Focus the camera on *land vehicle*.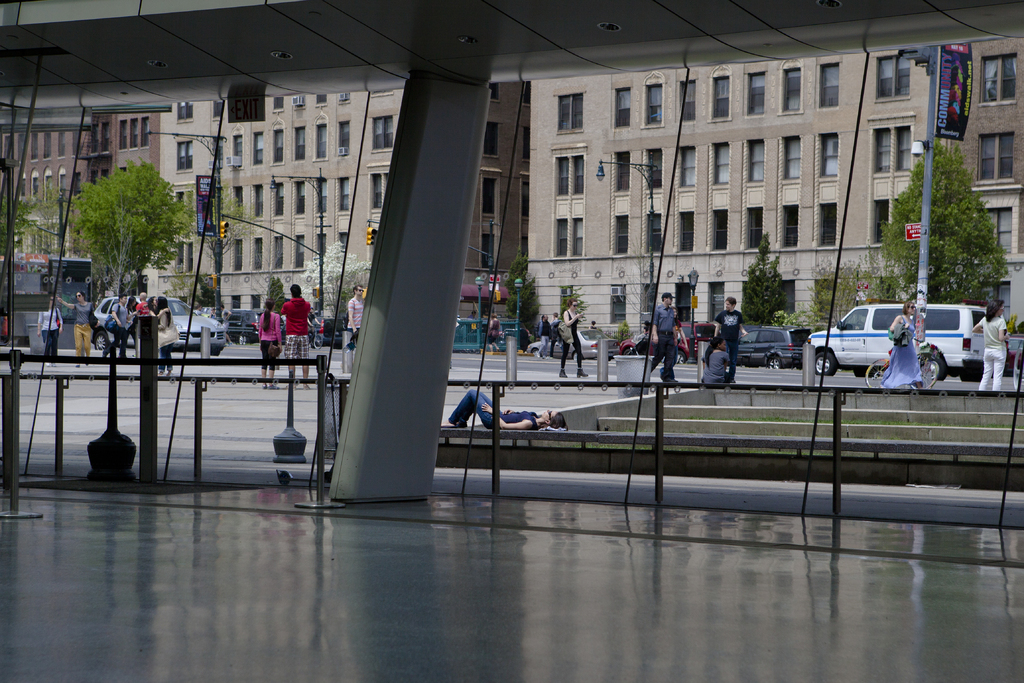
Focus region: bbox=(619, 320, 721, 365).
